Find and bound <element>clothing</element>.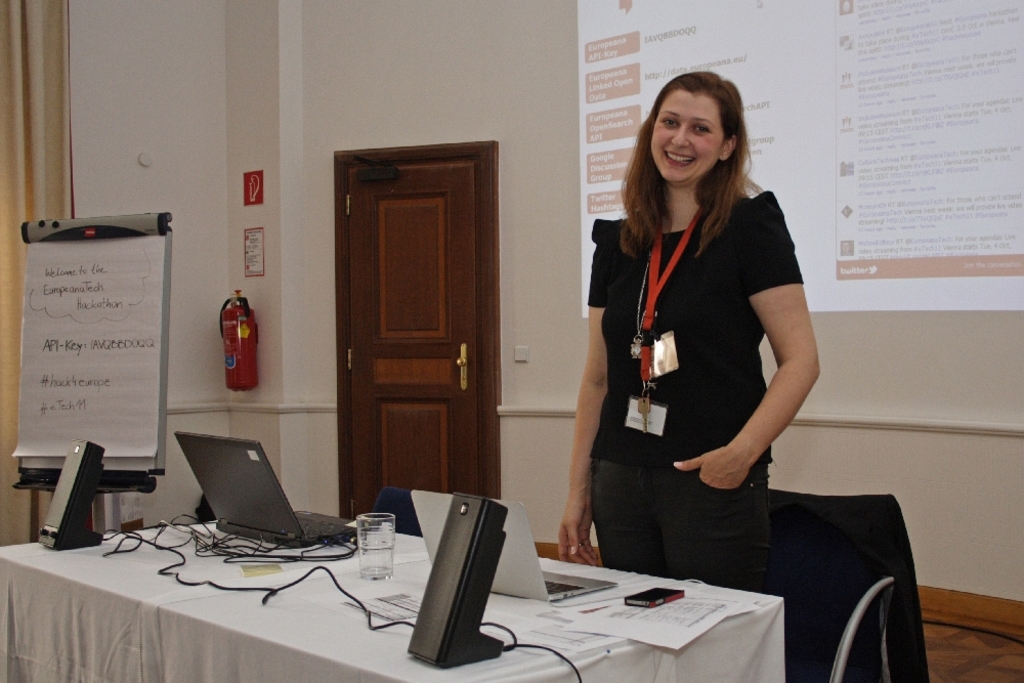
Bound: l=602, t=154, r=814, b=625.
